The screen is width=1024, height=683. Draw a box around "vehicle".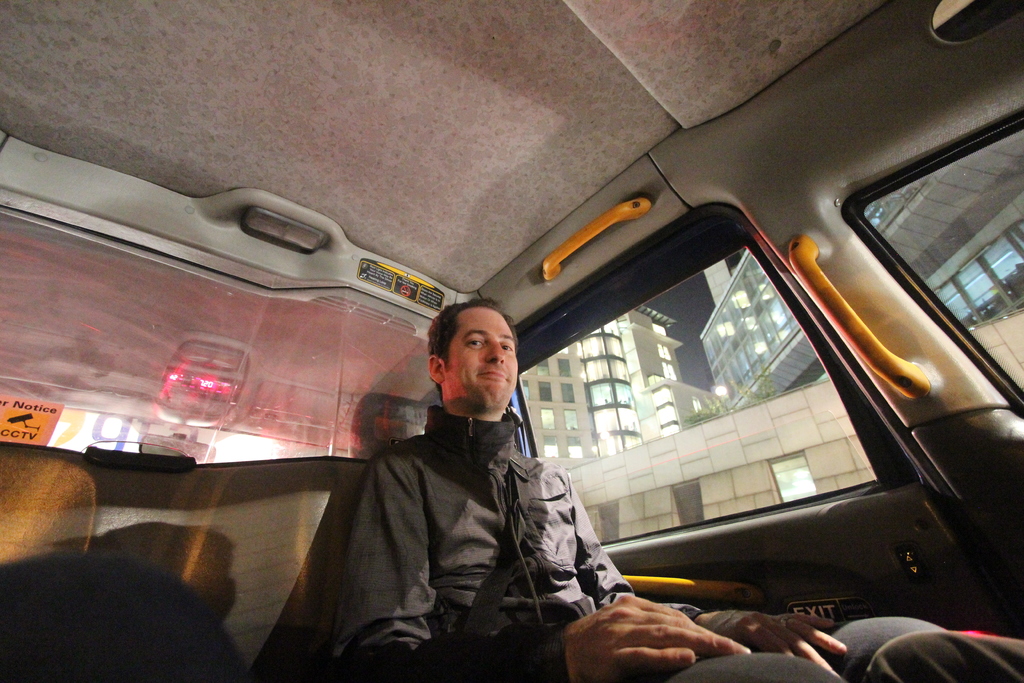
(0,0,1023,682).
